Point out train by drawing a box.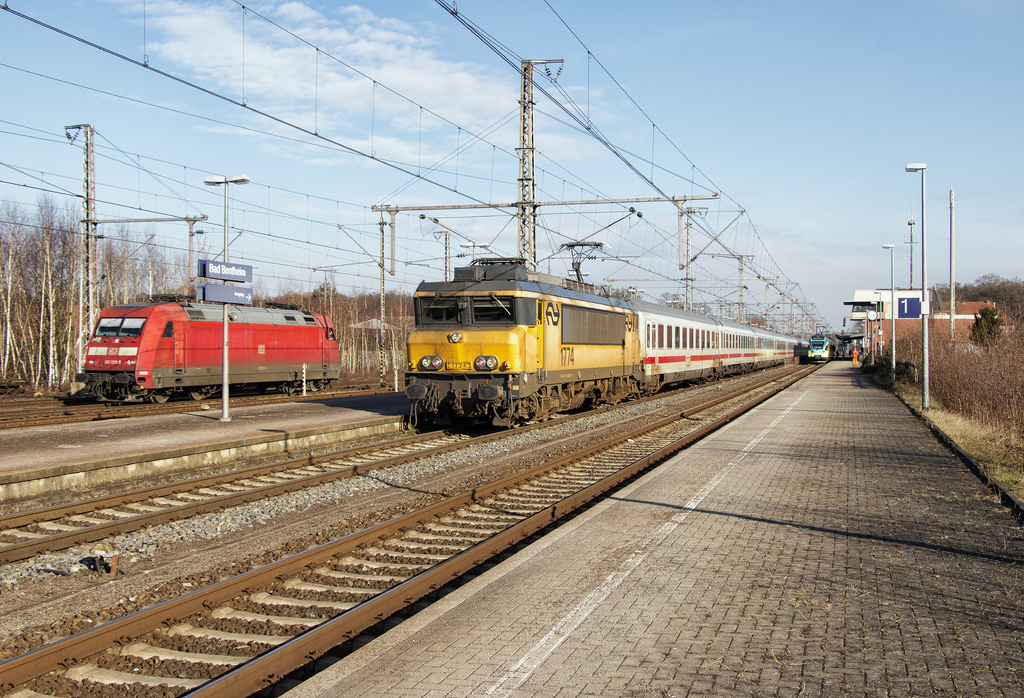
[left=72, top=285, right=346, bottom=406].
